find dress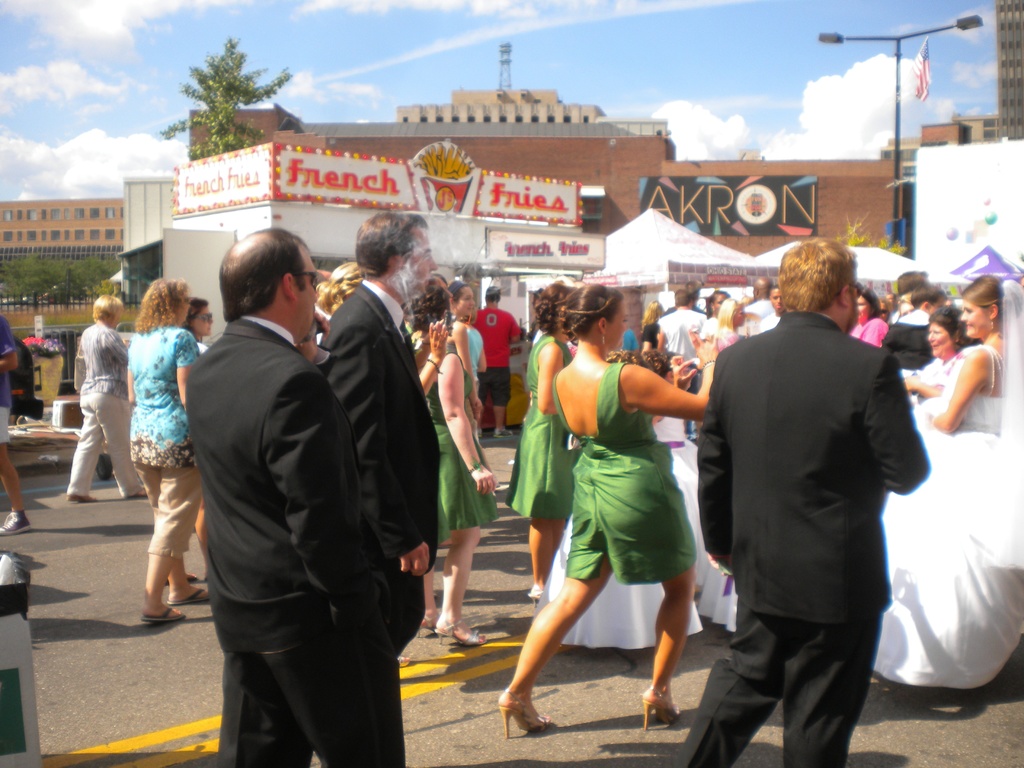
locate(893, 337, 1017, 715)
